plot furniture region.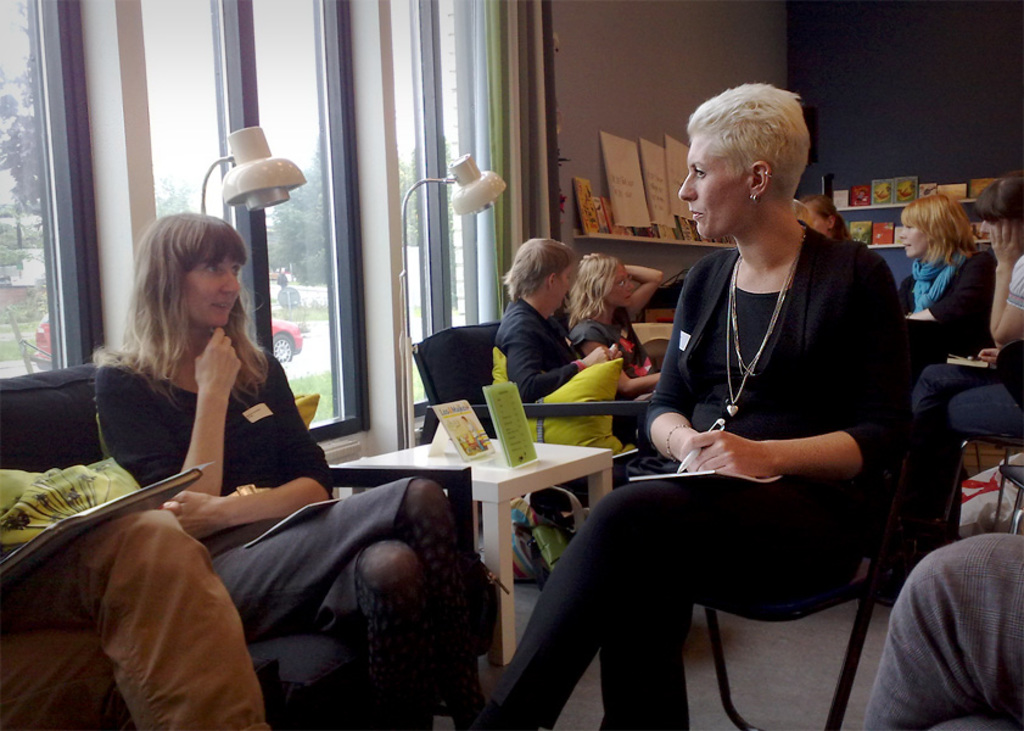
Plotted at l=933, t=342, r=1023, b=548.
